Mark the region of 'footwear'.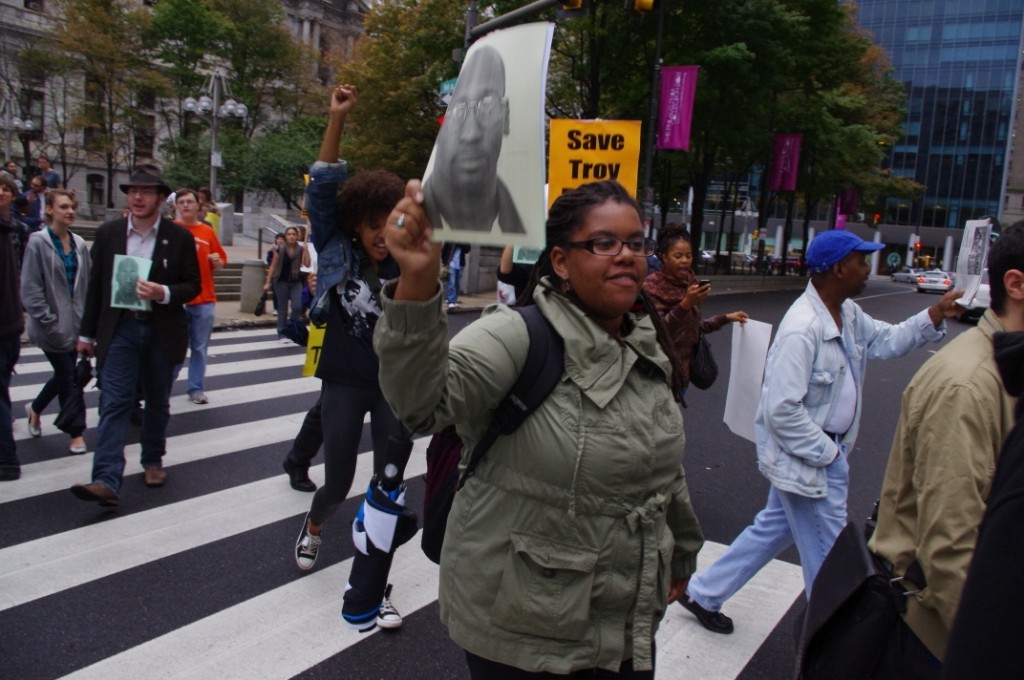
Region: (689, 577, 756, 655).
